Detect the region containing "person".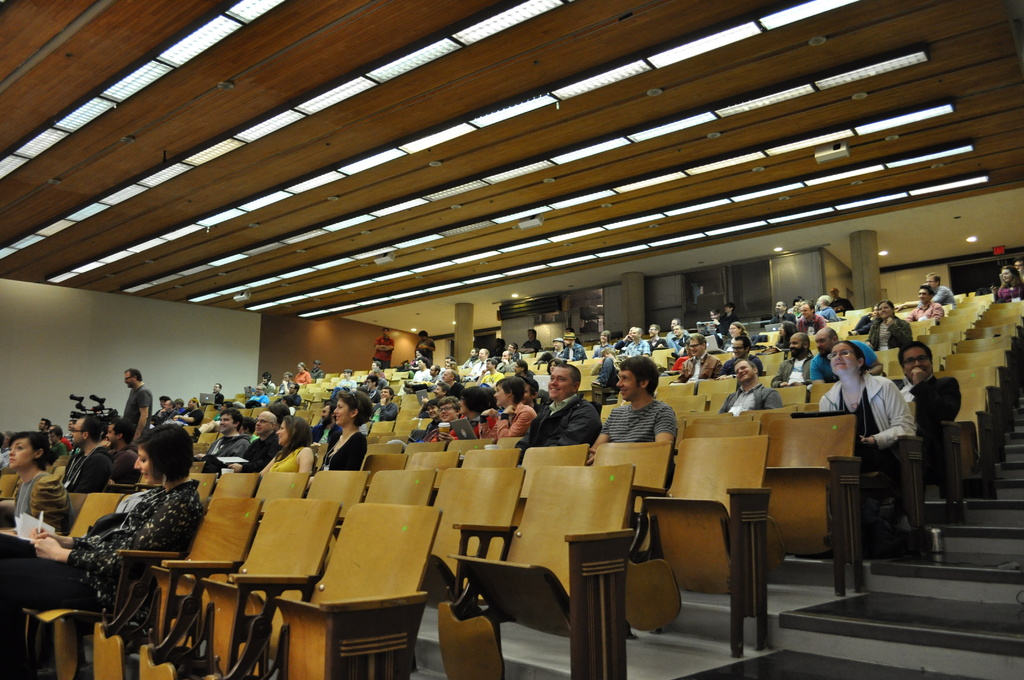
Rect(275, 372, 296, 396).
